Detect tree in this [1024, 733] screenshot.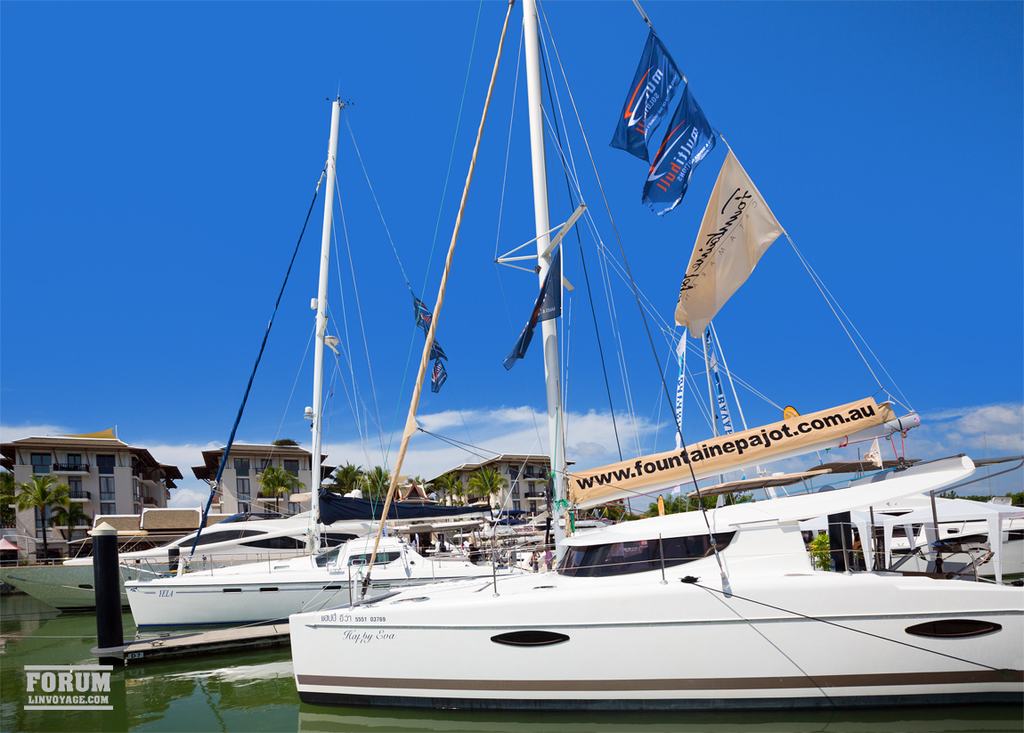
Detection: (329,459,370,502).
